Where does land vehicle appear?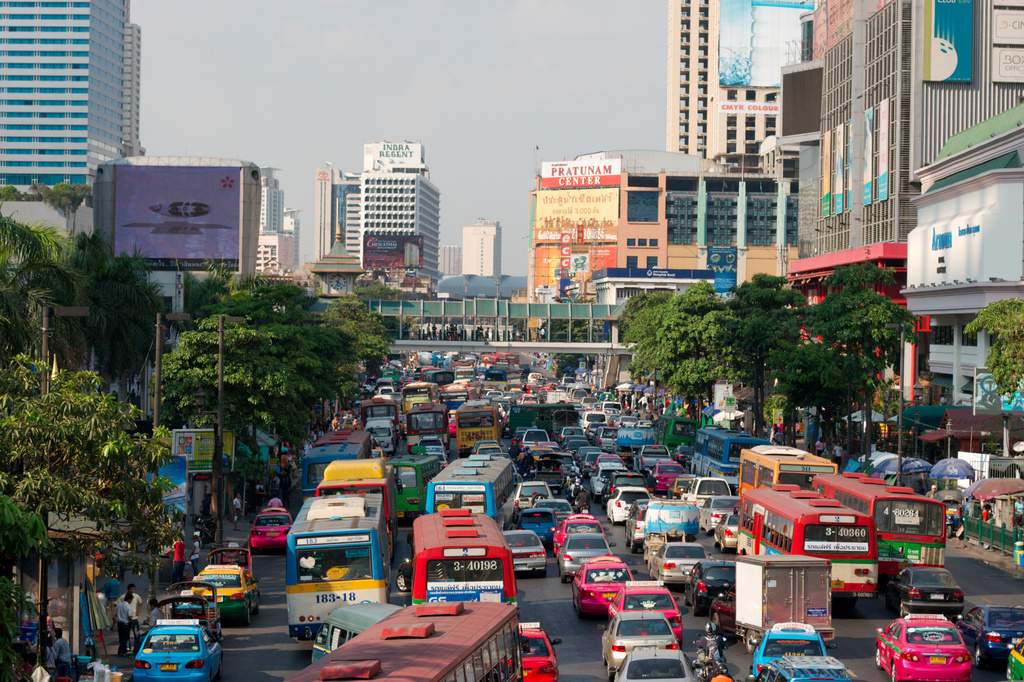
Appears at pyautogui.locateOnScreen(602, 612, 678, 677).
